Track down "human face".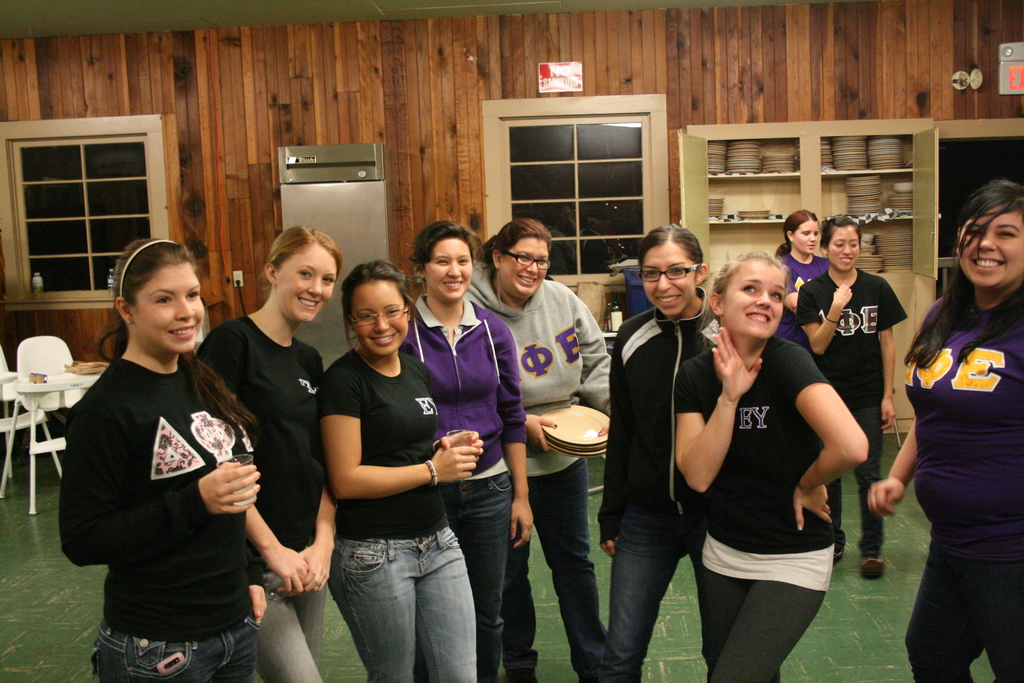
Tracked to bbox=[956, 210, 1023, 286].
